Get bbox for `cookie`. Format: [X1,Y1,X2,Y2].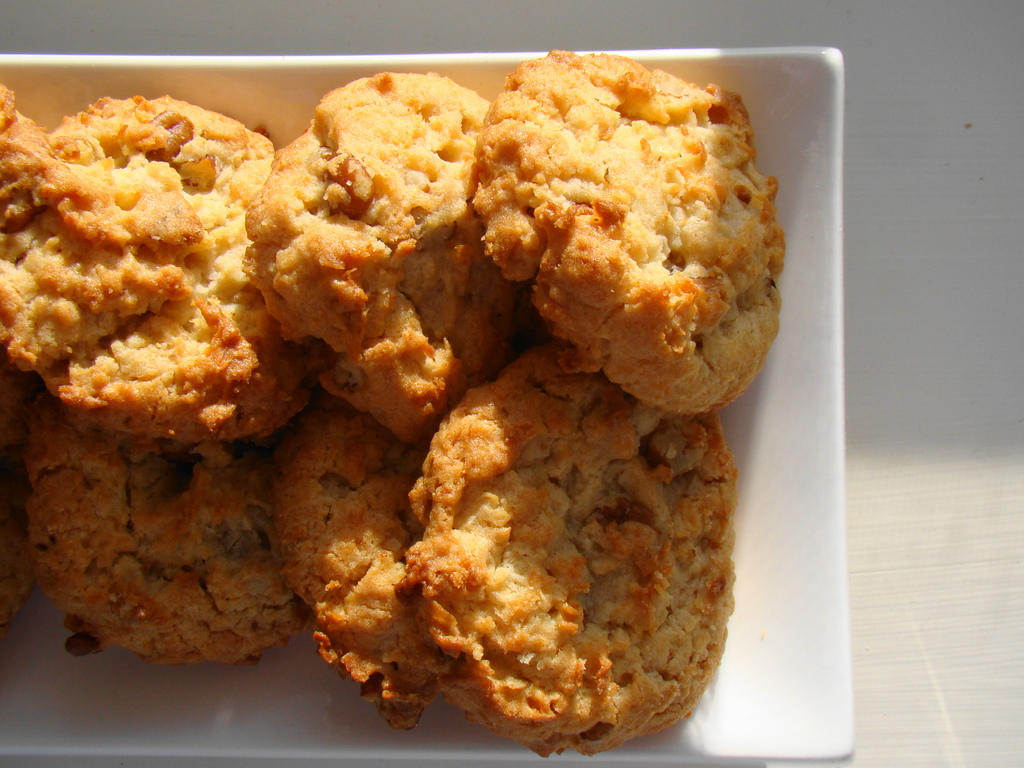
[409,330,736,753].
